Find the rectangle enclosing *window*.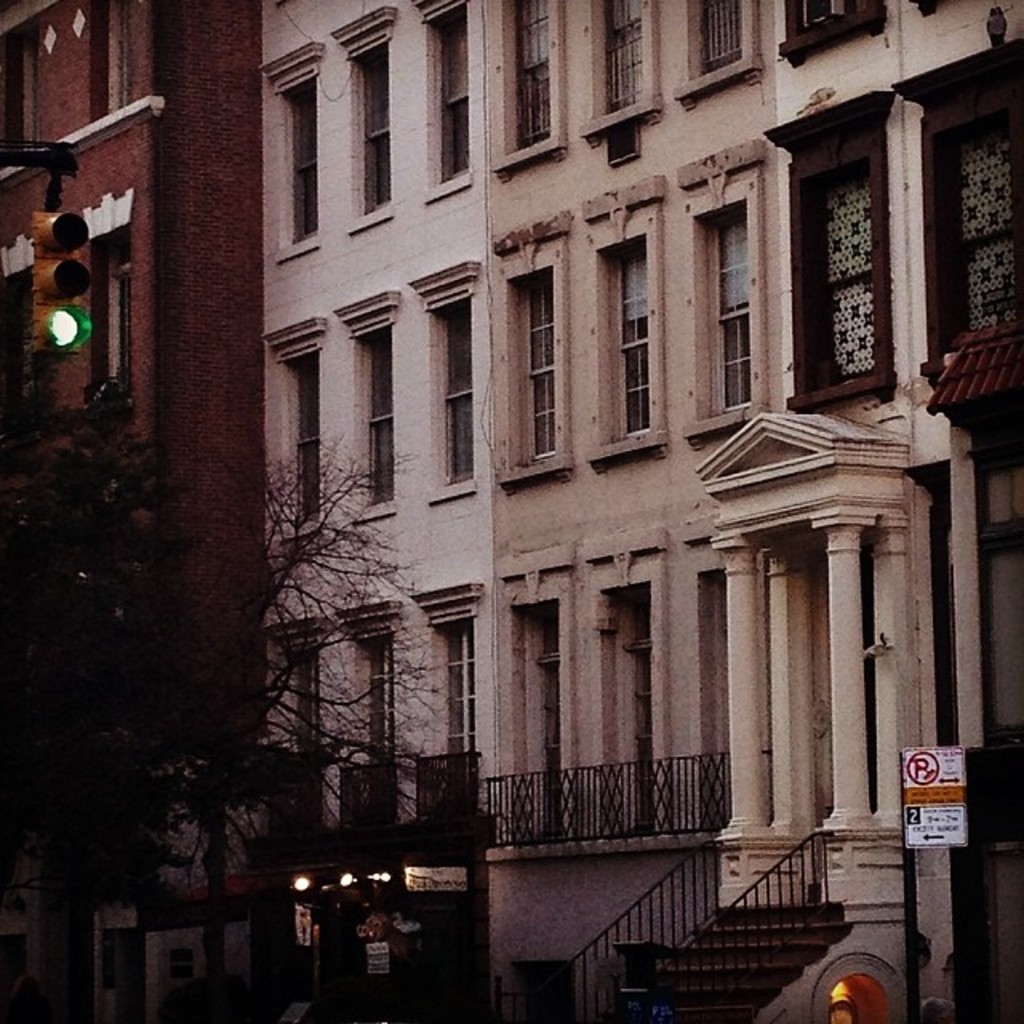
<bbox>597, 579, 651, 830</bbox>.
